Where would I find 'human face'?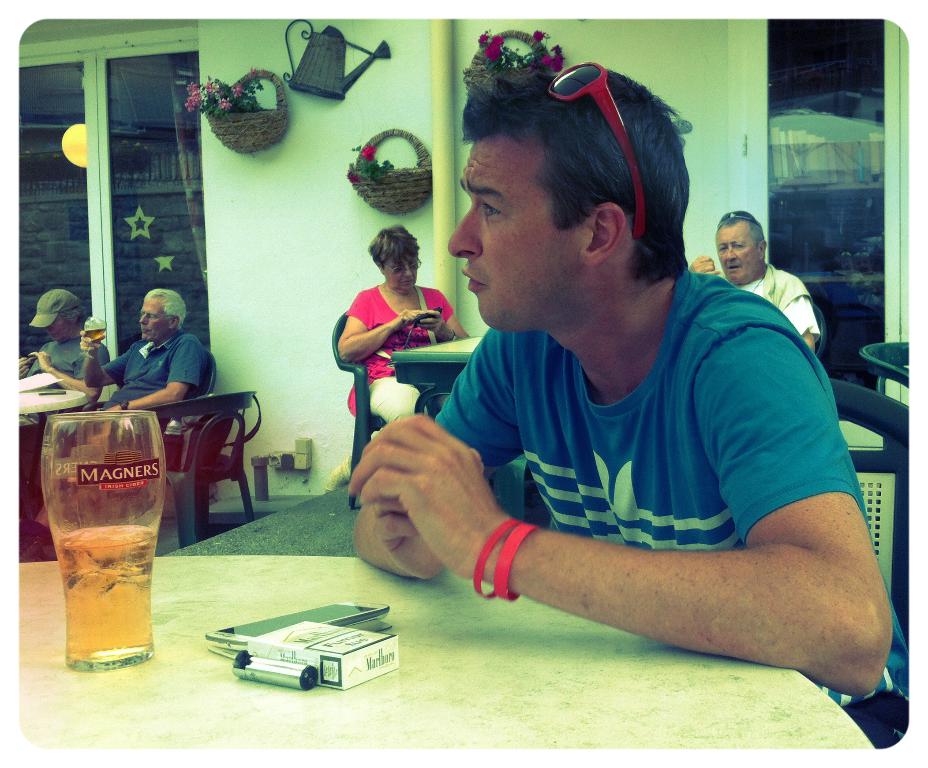
At Rect(43, 315, 73, 343).
